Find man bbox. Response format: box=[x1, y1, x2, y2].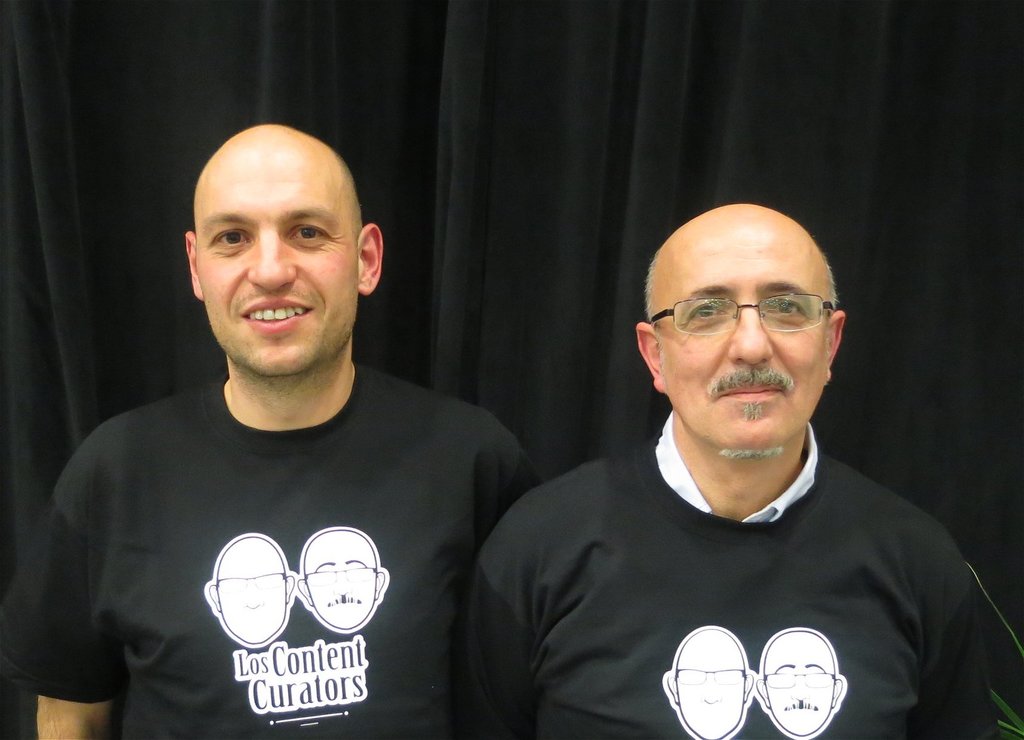
box=[15, 116, 548, 739].
